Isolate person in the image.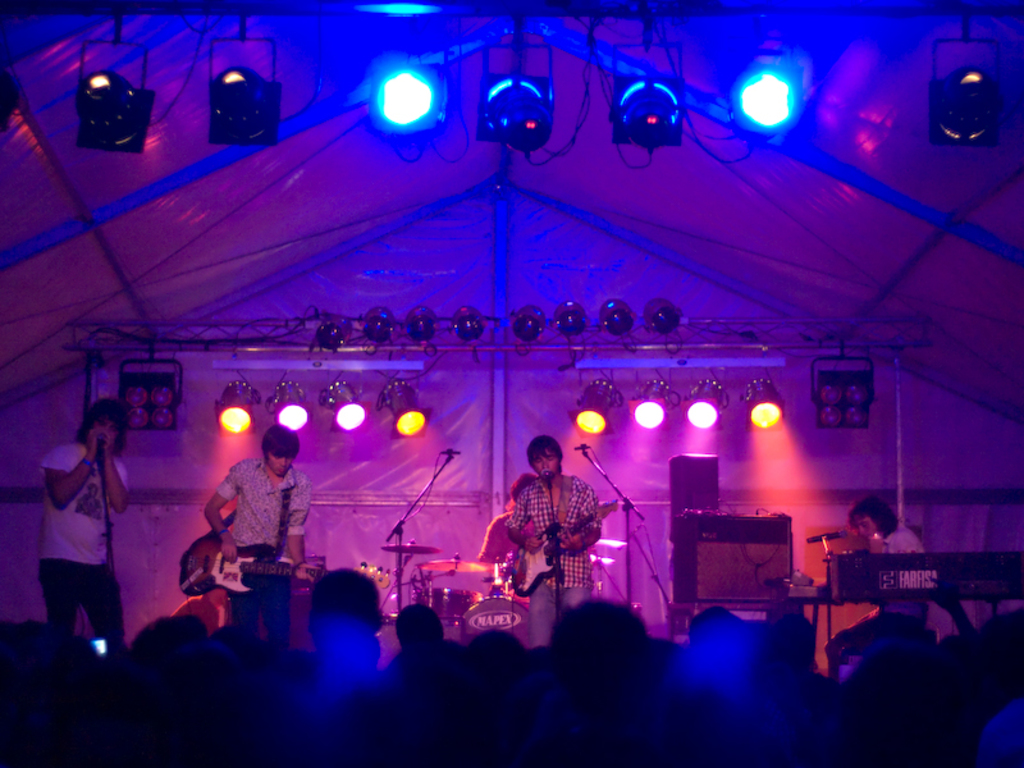
Isolated region: bbox=[497, 430, 600, 628].
